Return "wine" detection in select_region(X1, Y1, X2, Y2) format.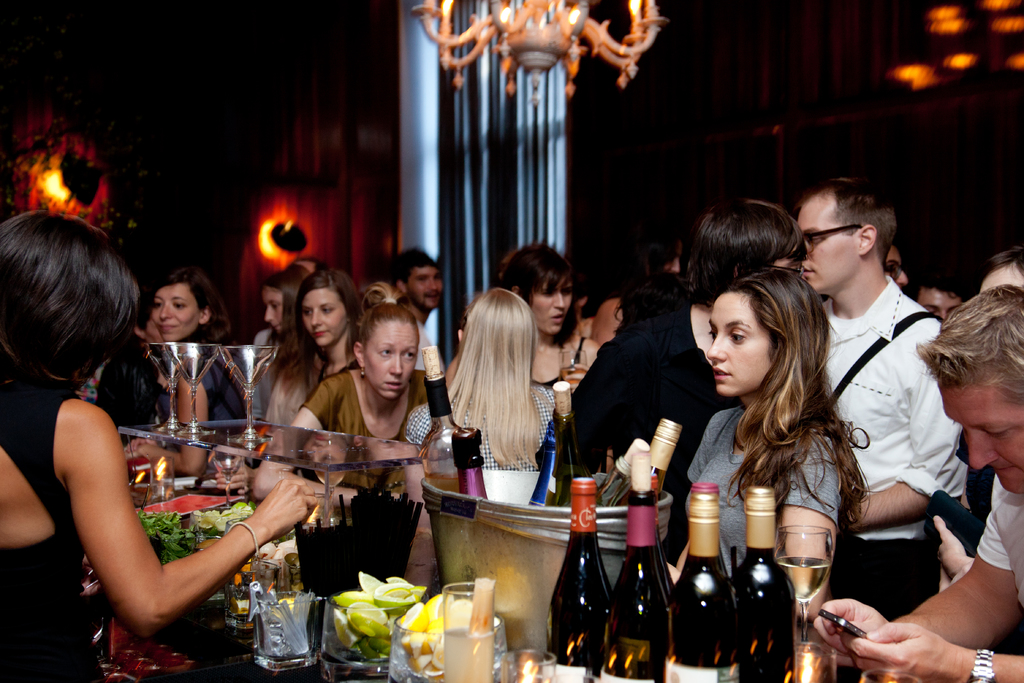
select_region(773, 554, 831, 605).
